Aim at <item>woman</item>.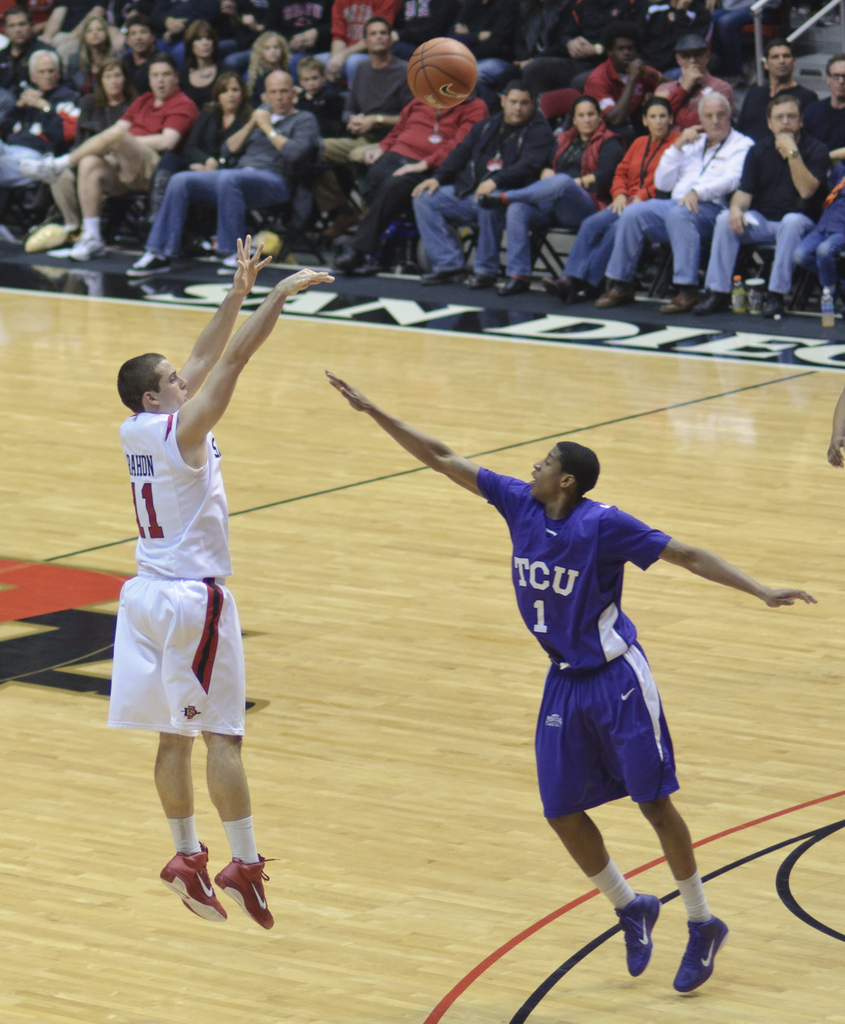
Aimed at 481/94/621/295.
